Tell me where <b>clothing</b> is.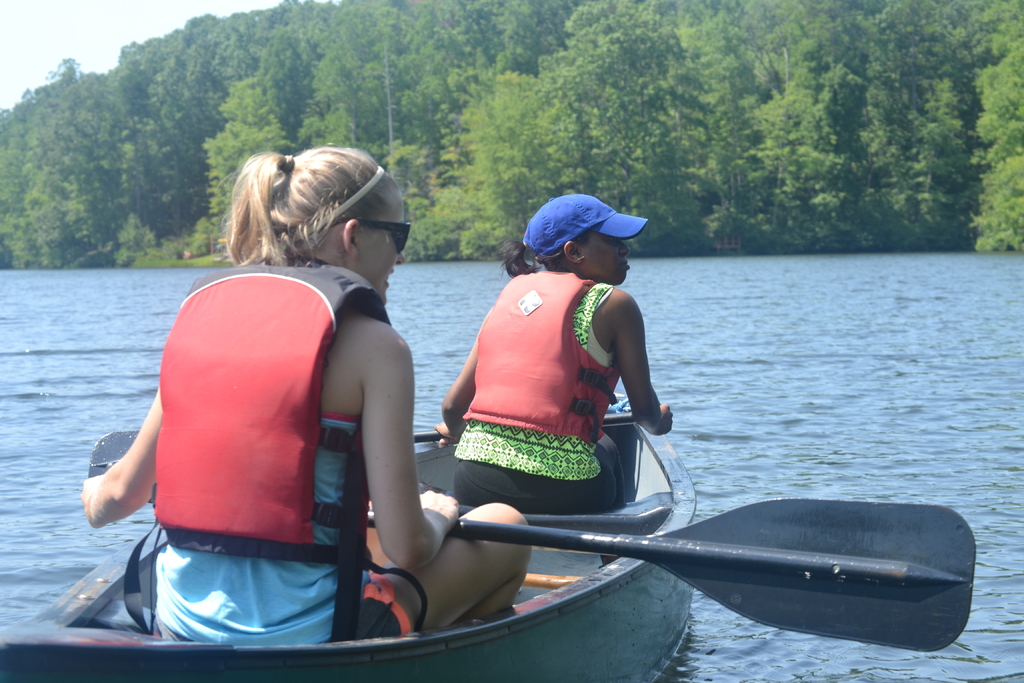
<b>clothing</b> is at {"left": 457, "top": 459, "right": 602, "bottom": 508}.
